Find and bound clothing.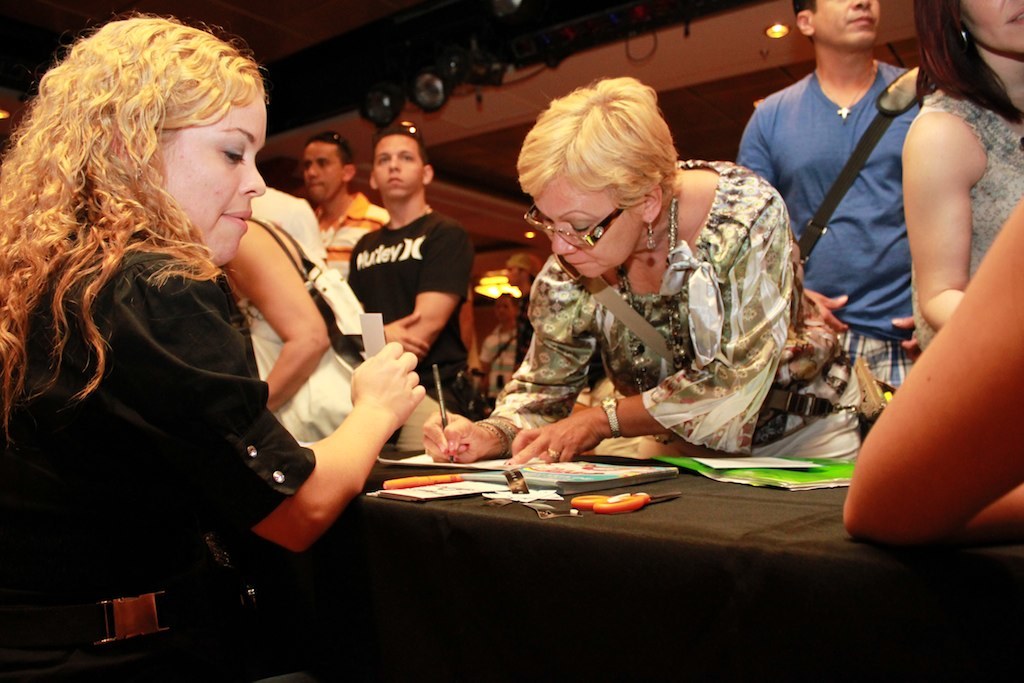
Bound: box=[304, 197, 391, 288].
